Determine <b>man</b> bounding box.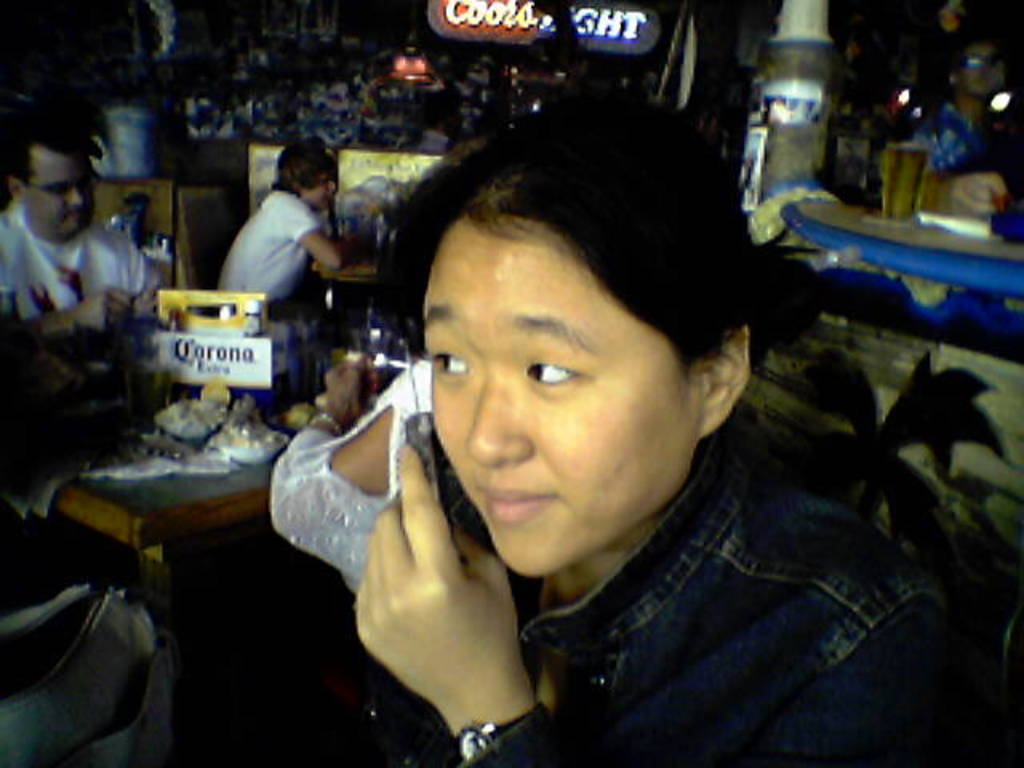
Determined: crop(218, 141, 366, 408).
